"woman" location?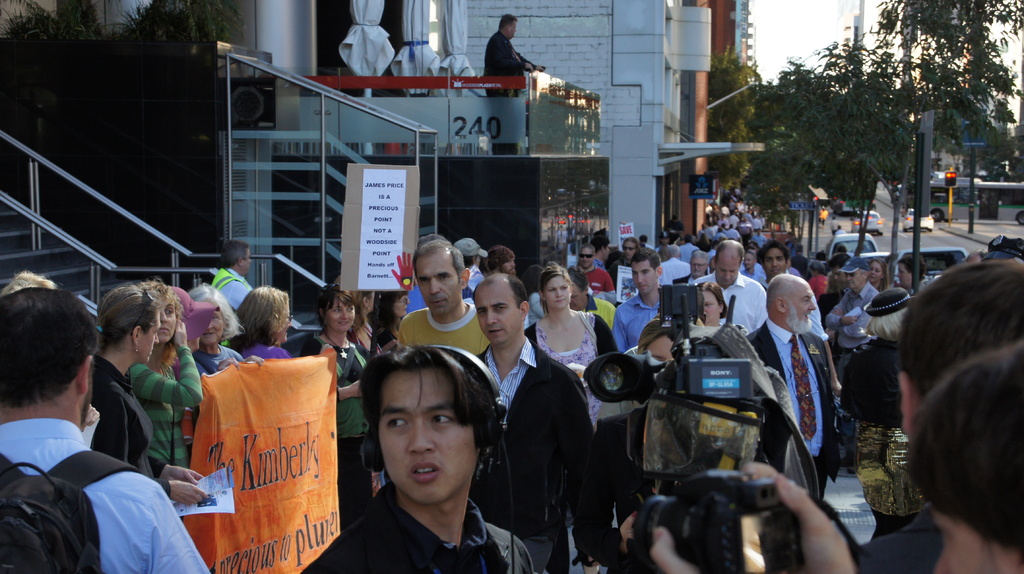
rect(295, 280, 390, 520)
